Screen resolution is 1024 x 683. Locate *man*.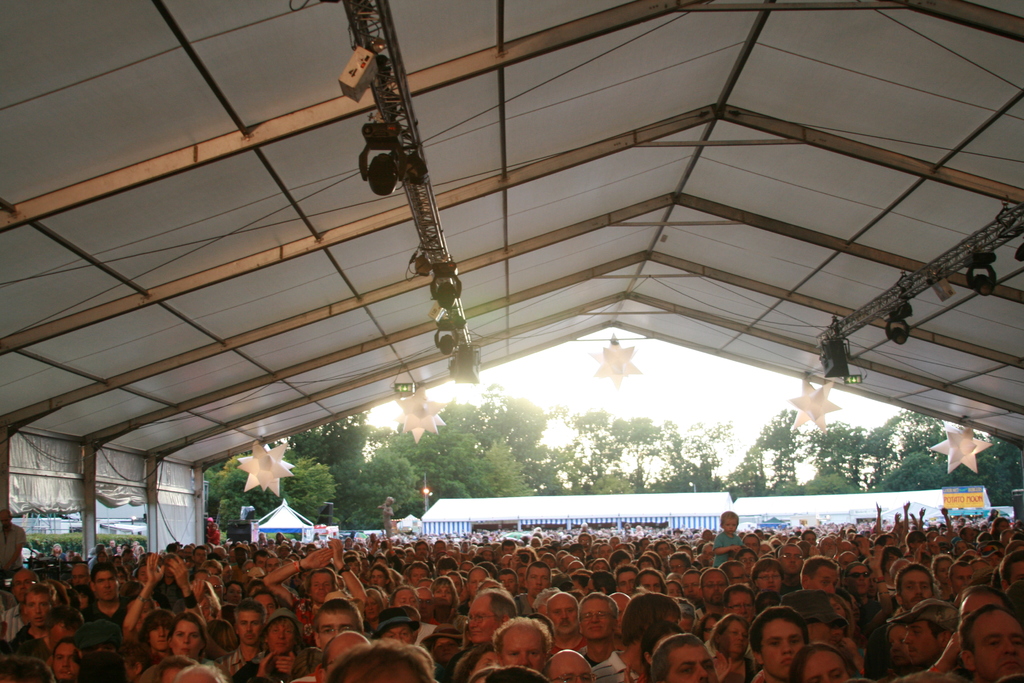
<region>801, 554, 839, 588</region>.
